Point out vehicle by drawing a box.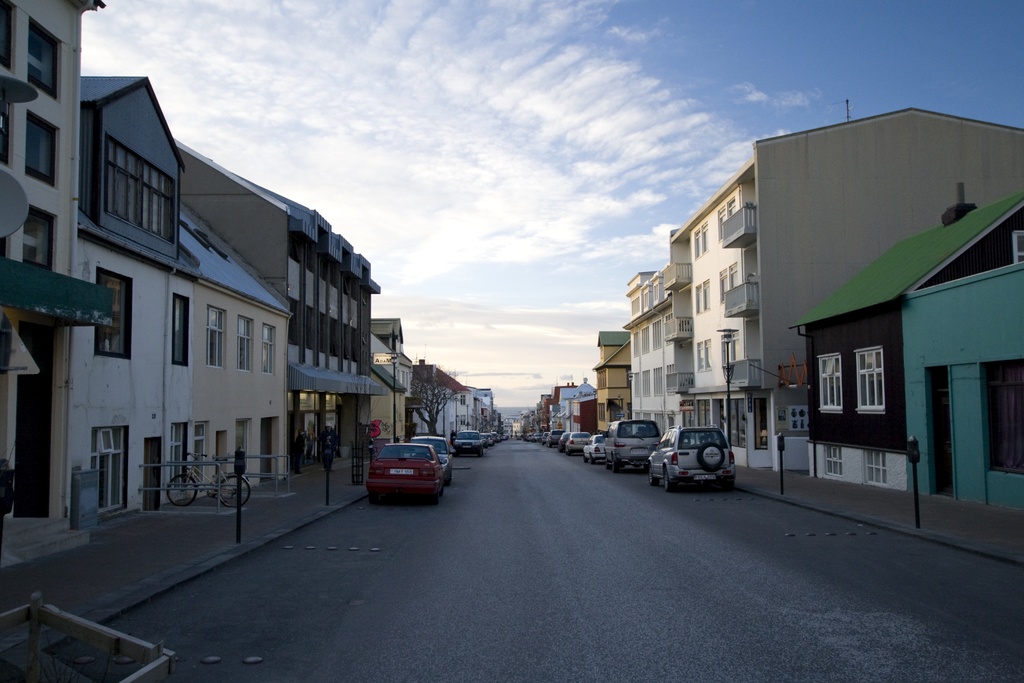
<bbox>542, 432, 546, 441</bbox>.
